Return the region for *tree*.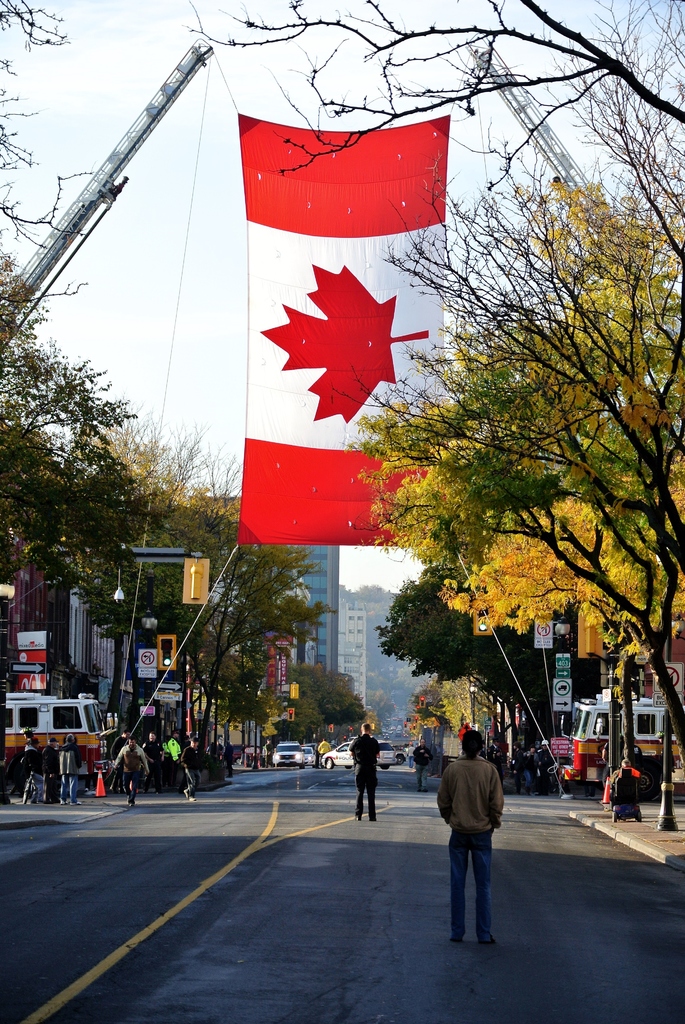
rect(184, 0, 684, 760).
